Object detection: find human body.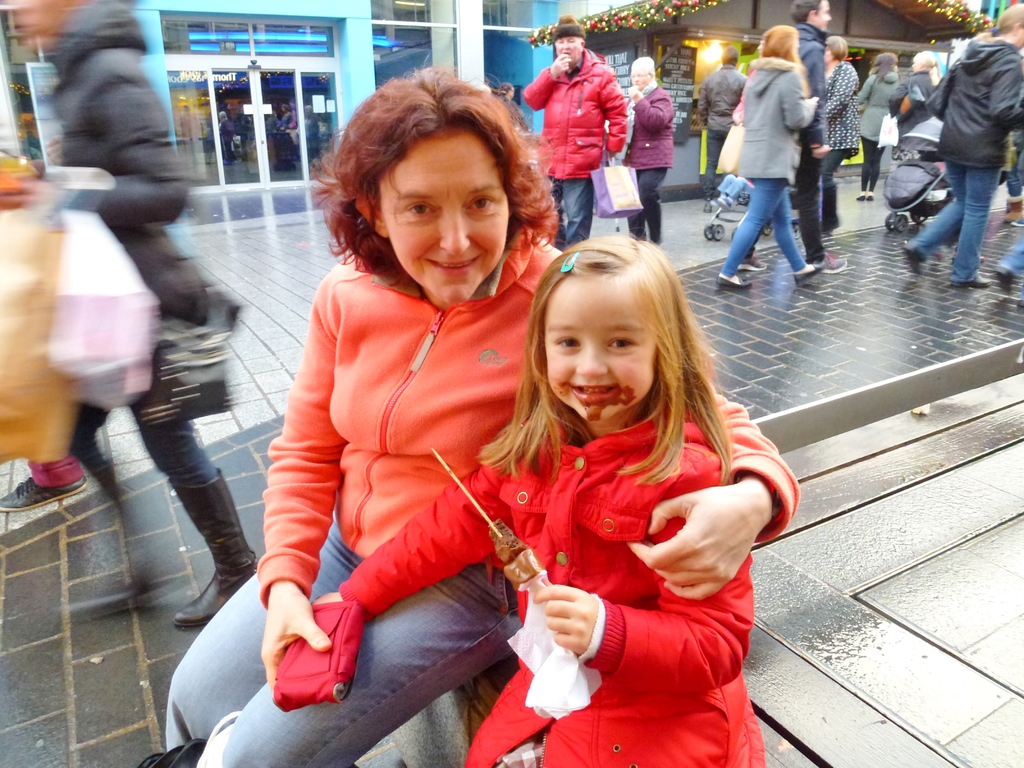
621 82 673 246.
